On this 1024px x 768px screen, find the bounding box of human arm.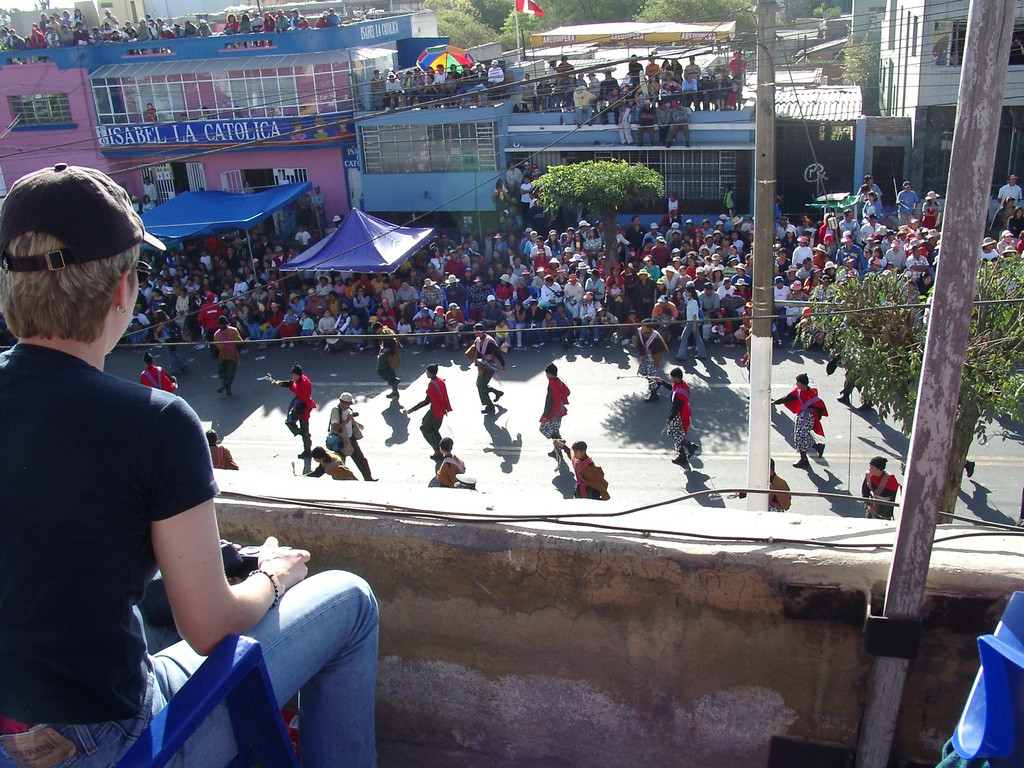
Bounding box: [left=128, top=494, right=305, bottom=674].
